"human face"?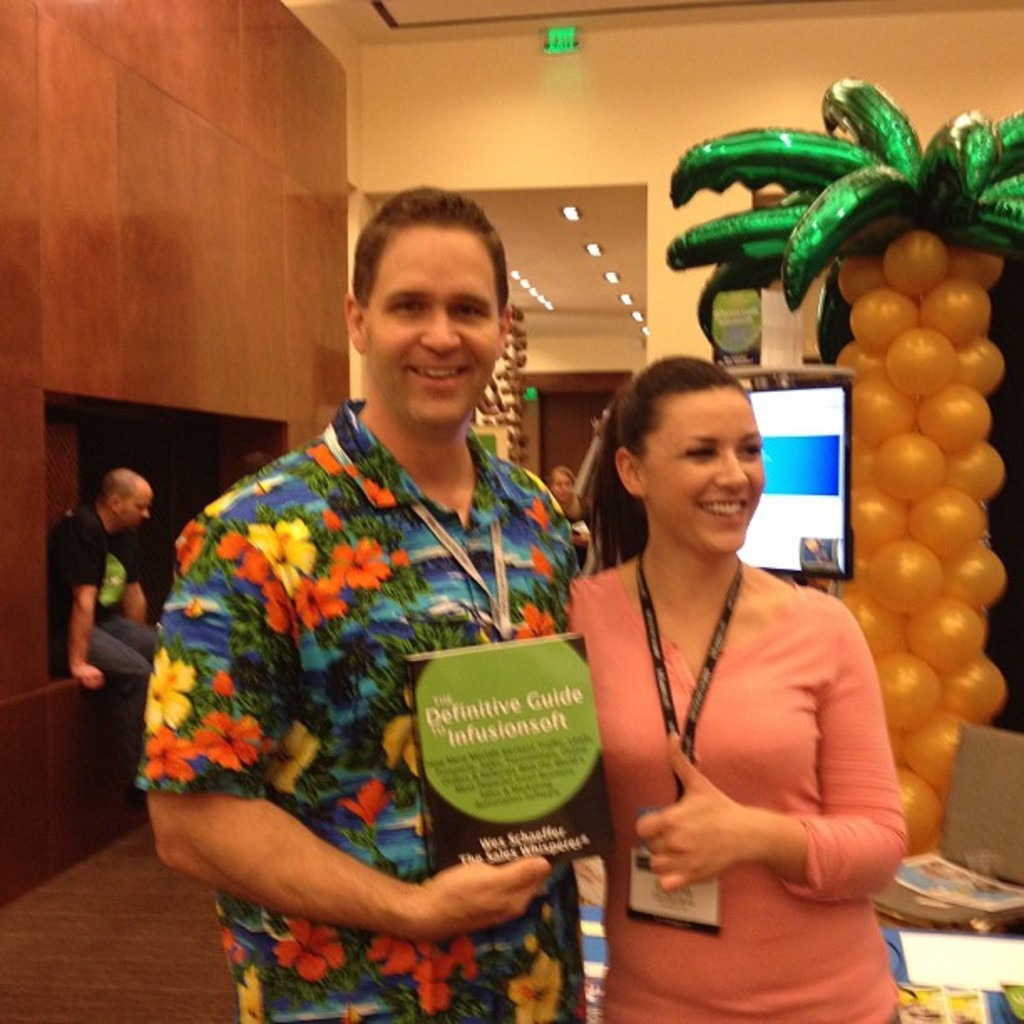
pyautogui.locateOnScreen(119, 484, 154, 525)
